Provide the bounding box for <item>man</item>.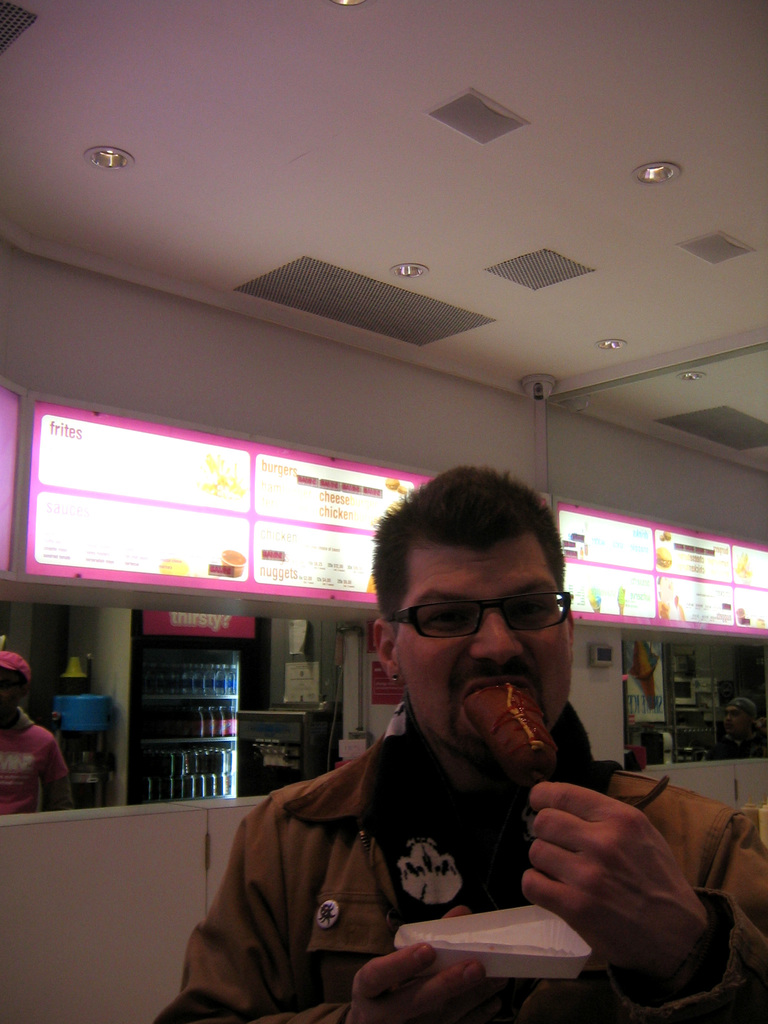
0/648/77/817.
